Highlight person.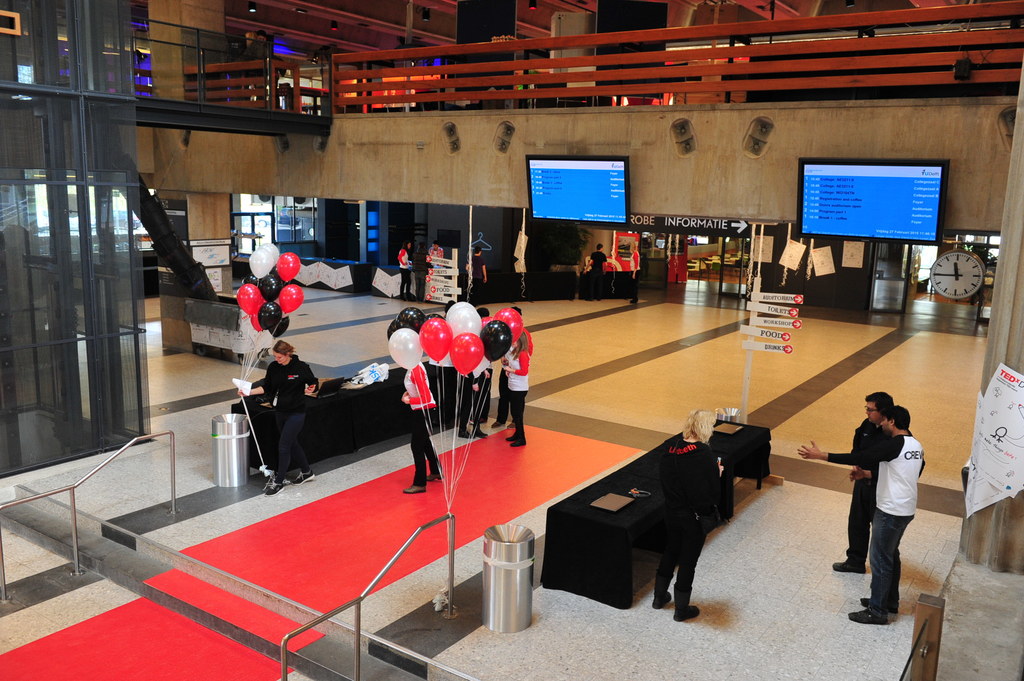
Highlighted region: Rect(629, 242, 641, 303).
